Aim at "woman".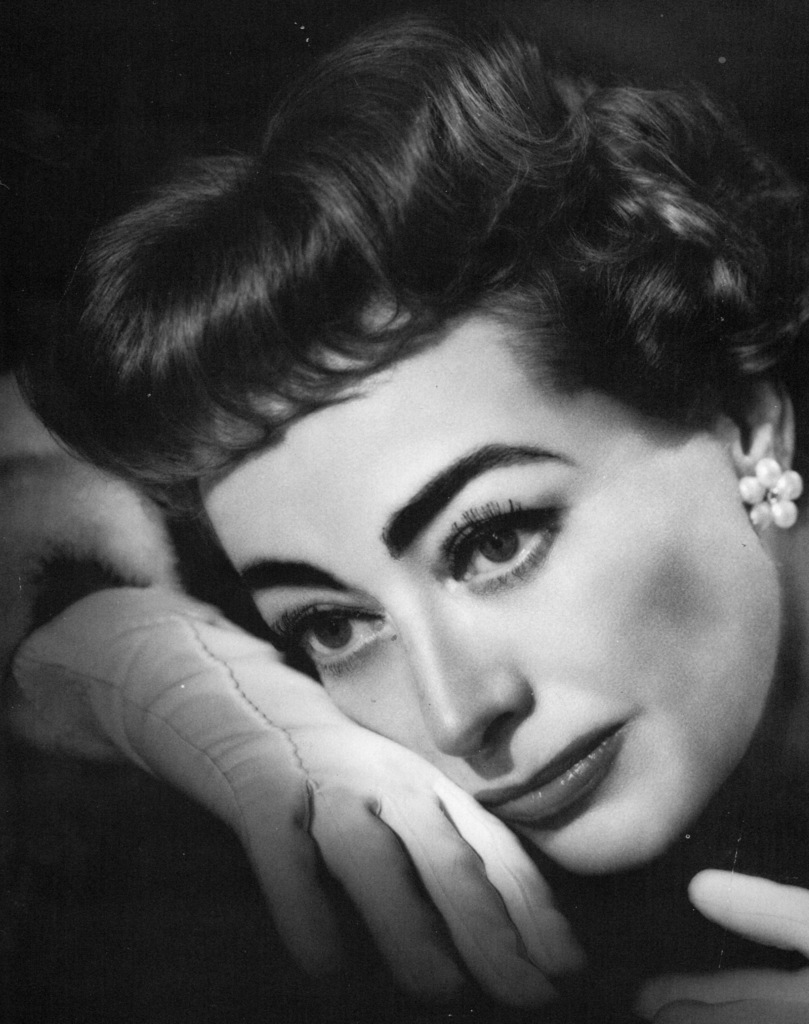
Aimed at <bbox>0, 10, 808, 1023</bbox>.
